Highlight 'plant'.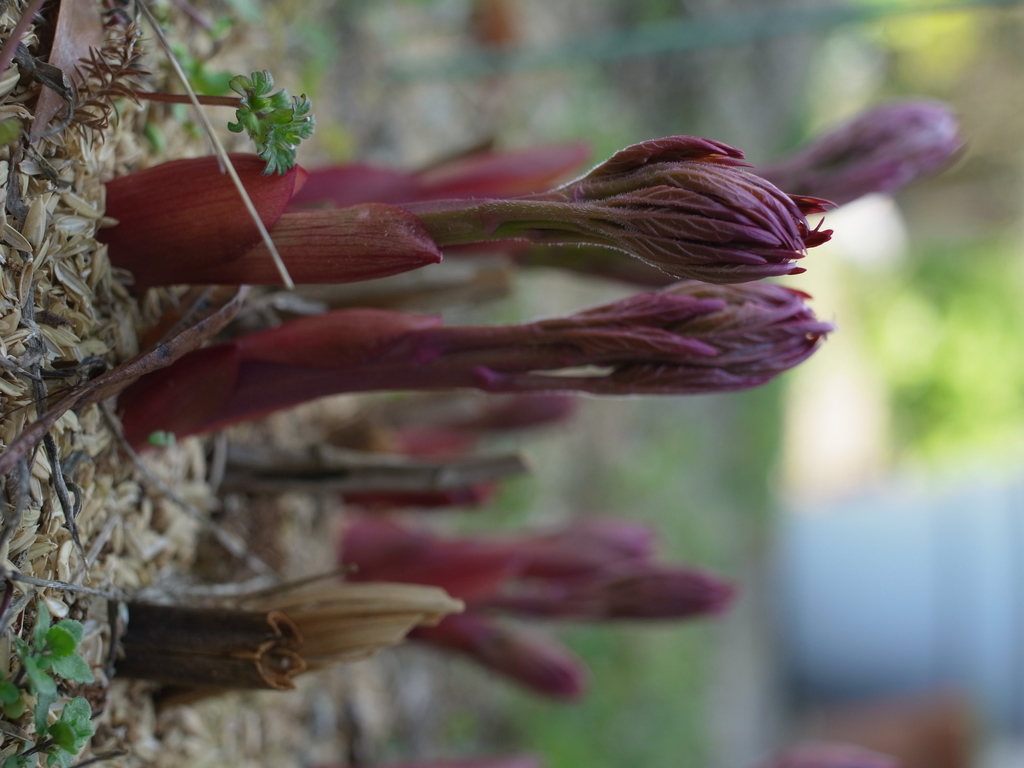
Highlighted region: region(0, 595, 103, 767).
